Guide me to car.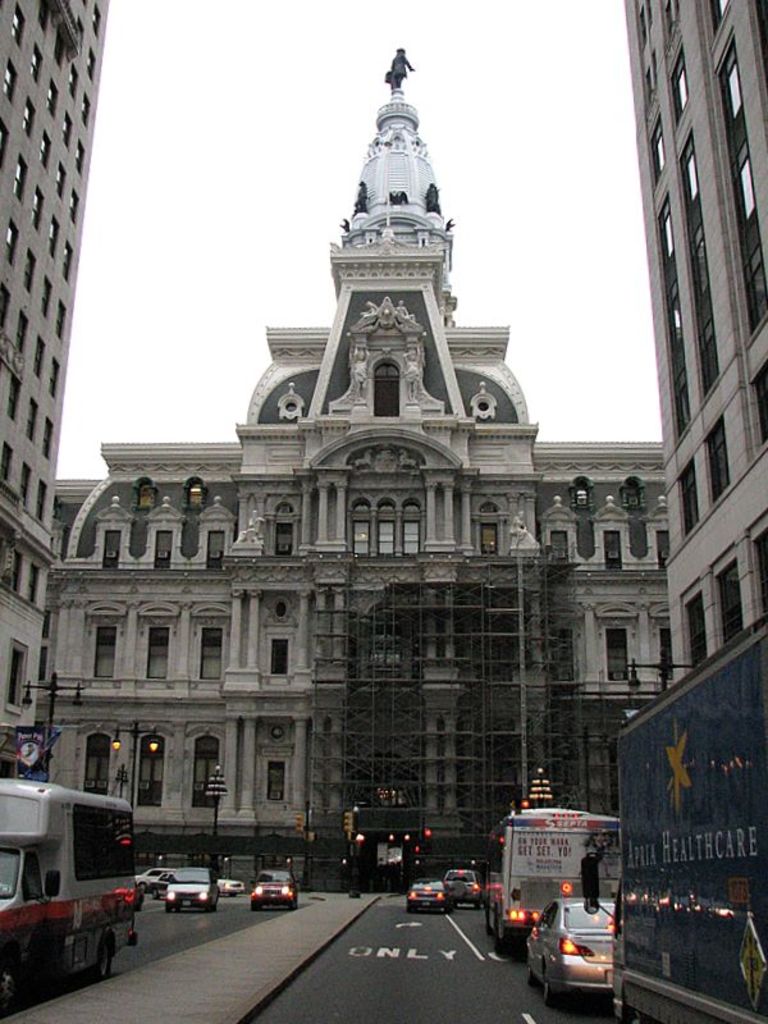
Guidance: bbox(248, 868, 300, 911).
